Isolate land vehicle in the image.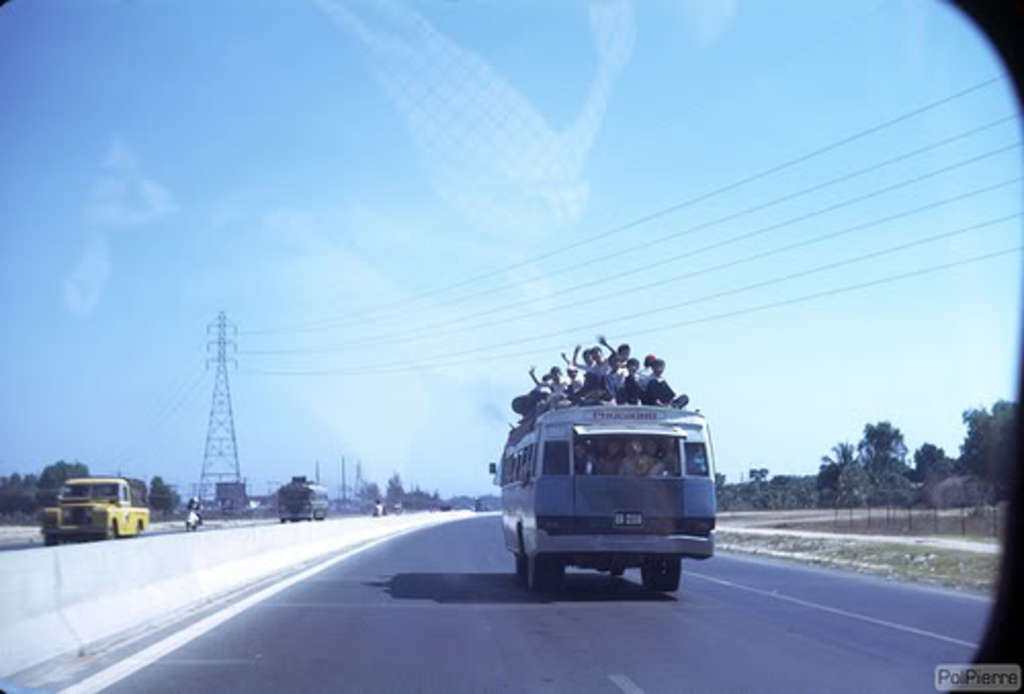
Isolated region: crop(49, 477, 152, 545).
